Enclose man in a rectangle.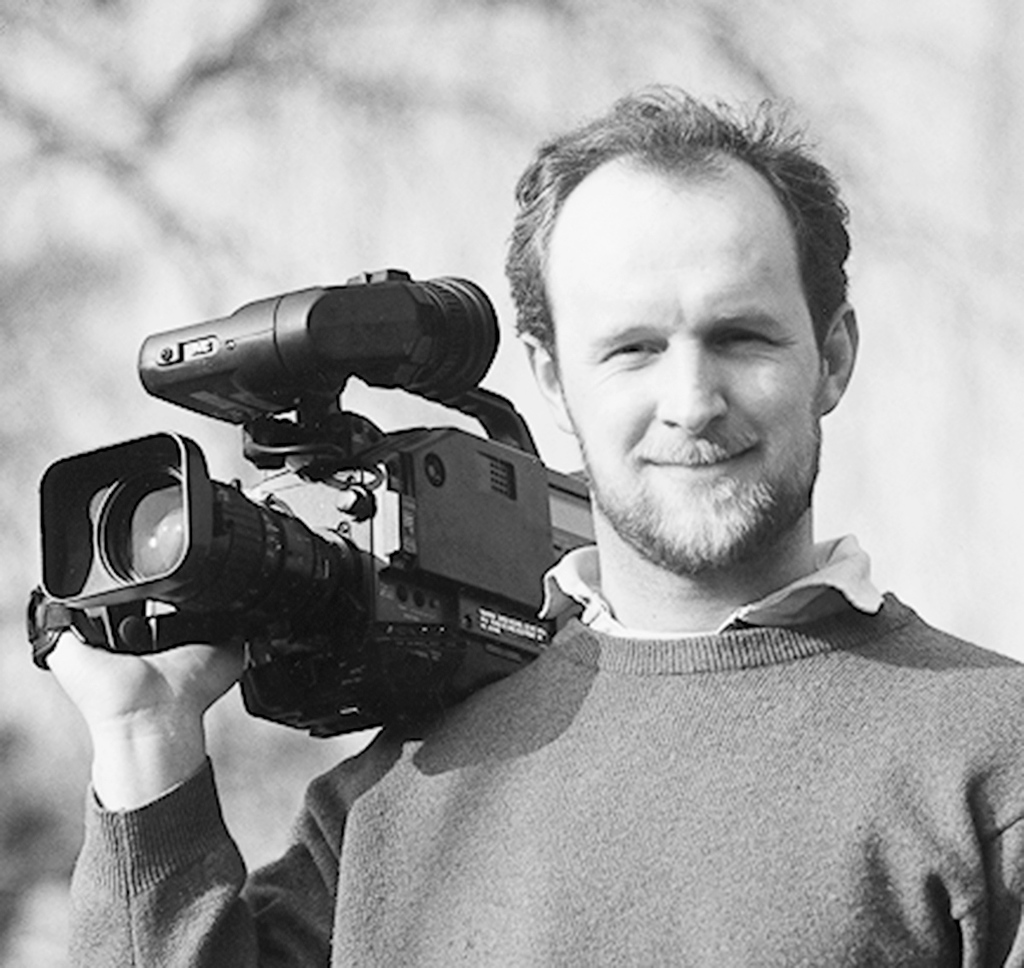
{"left": 271, "top": 105, "right": 1023, "bottom": 943}.
